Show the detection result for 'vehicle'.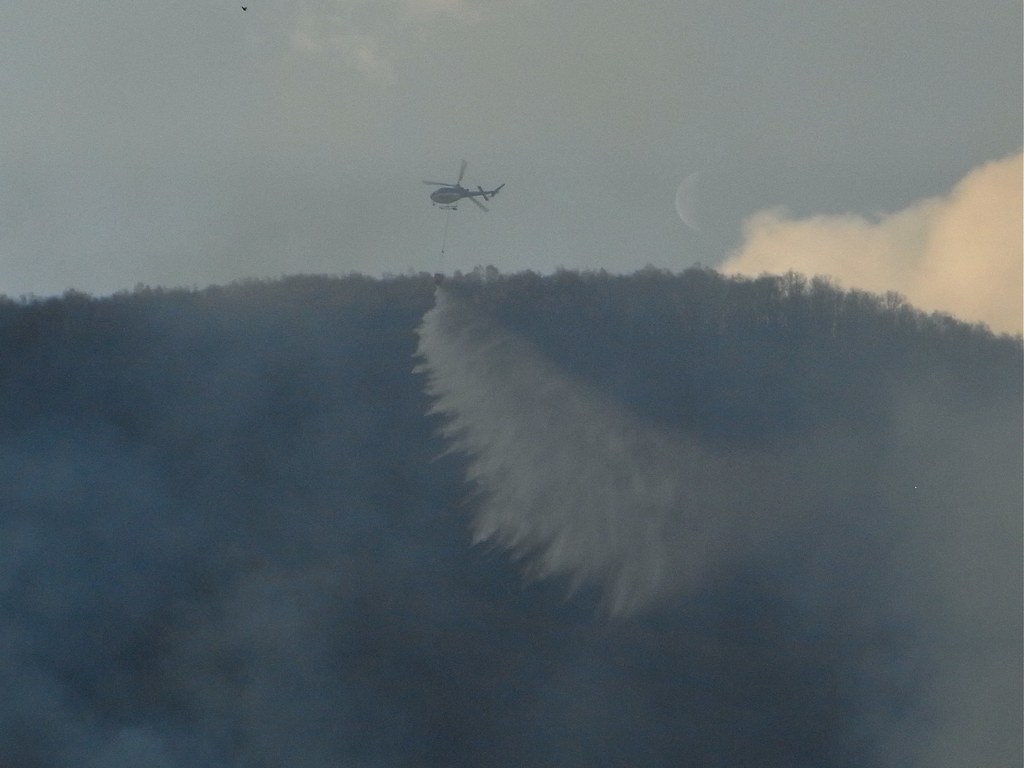
locate(421, 149, 513, 226).
